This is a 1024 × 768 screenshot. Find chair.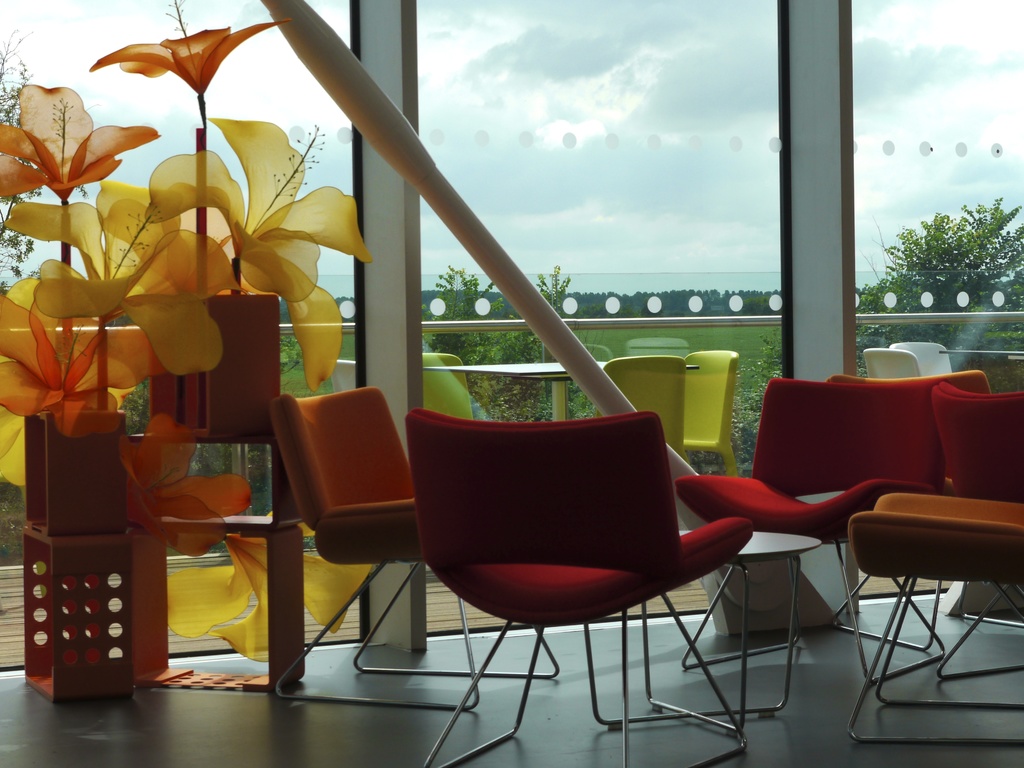
Bounding box: rect(863, 347, 915, 372).
